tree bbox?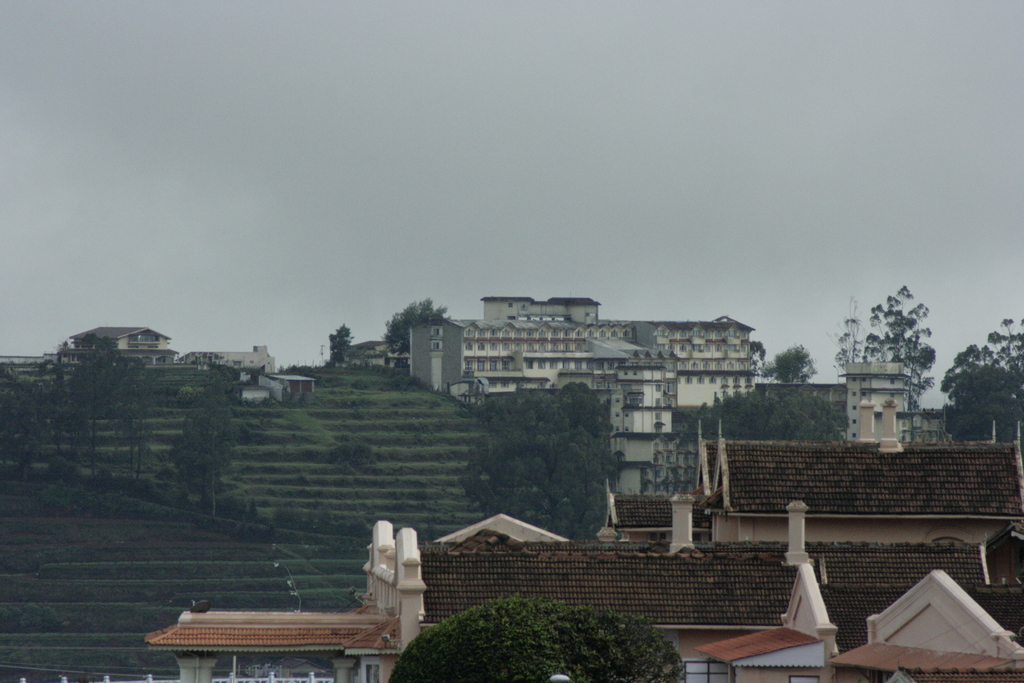
385/586/580/682
